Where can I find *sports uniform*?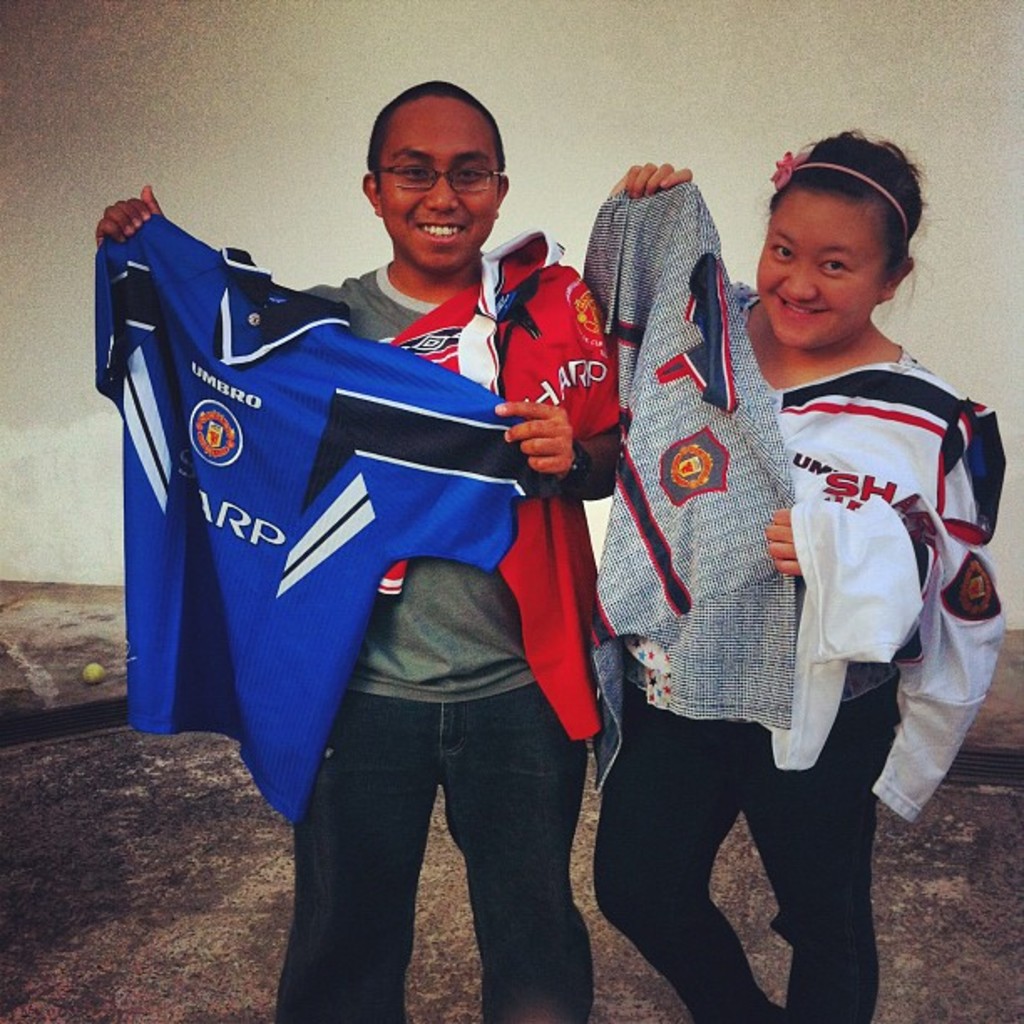
You can find it at {"x1": 95, "y1": 209, "x2": 559, "y2": 823}.
